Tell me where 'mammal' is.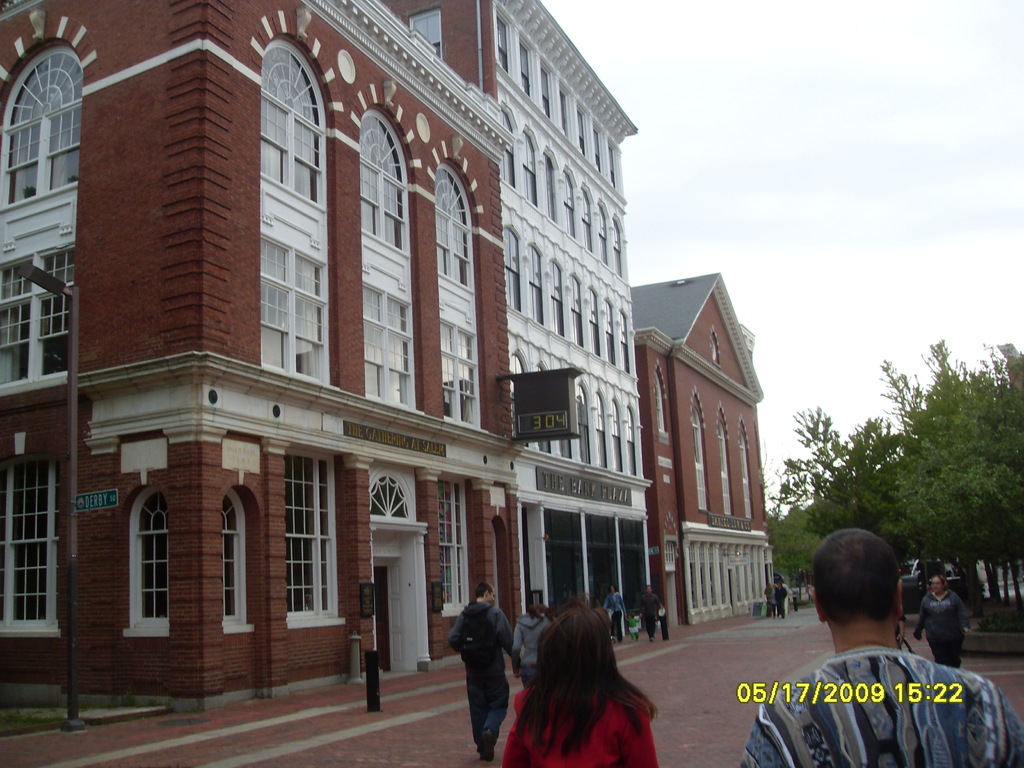
'mammal' is at bbox(625, 609, 645, 637).
